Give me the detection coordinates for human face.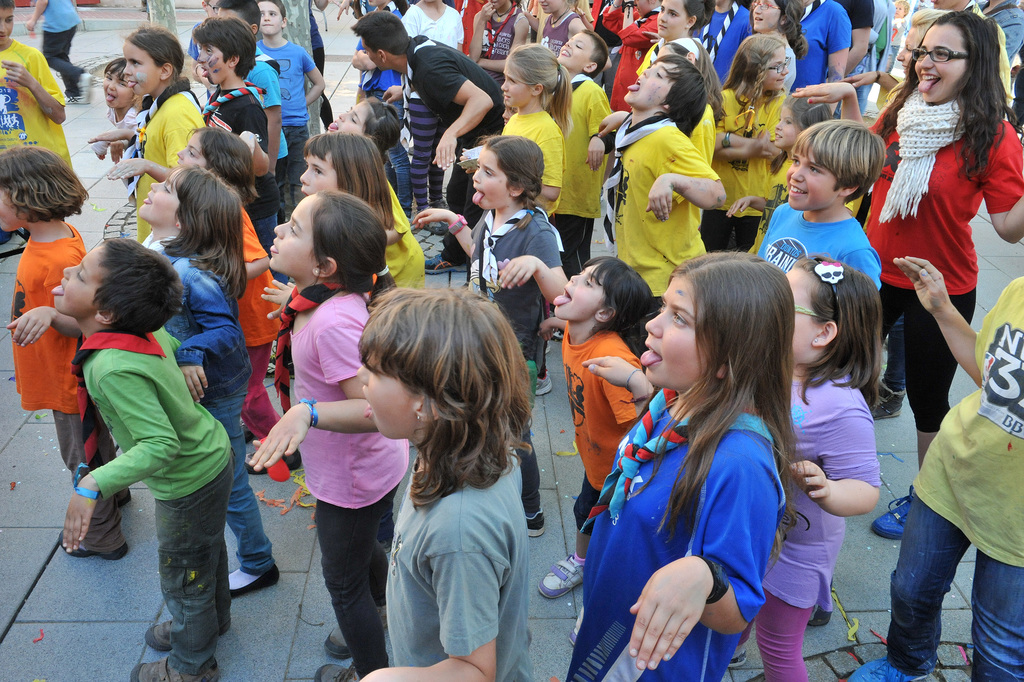
box=[138, 169, 182, 228].
